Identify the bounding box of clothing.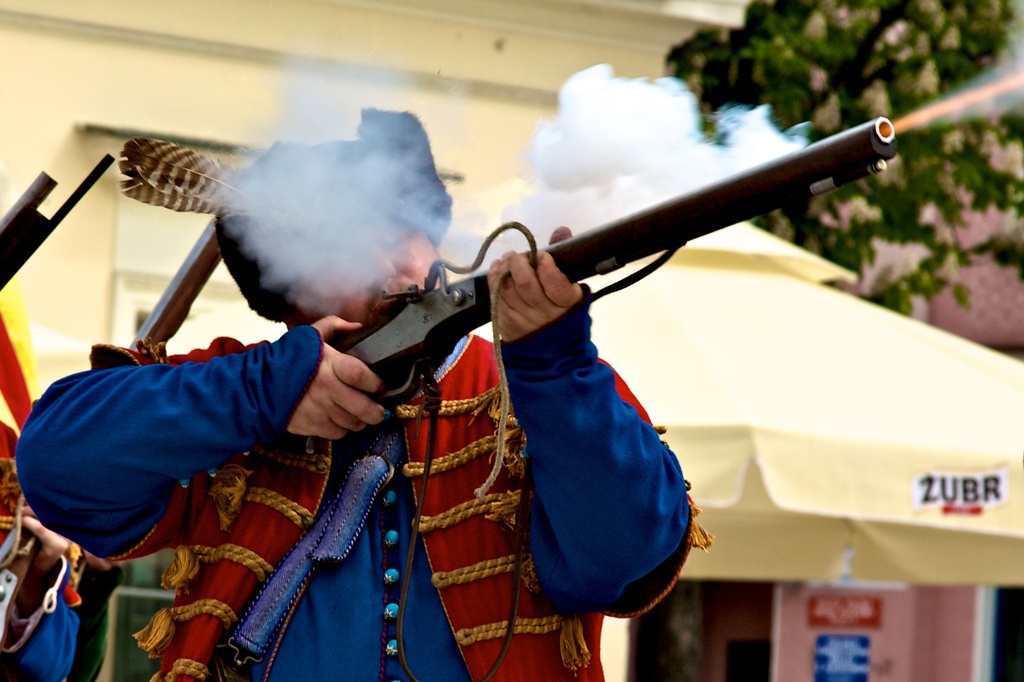
{"left": 17, "top": 321, "right": 711, "bottom": 681}.
